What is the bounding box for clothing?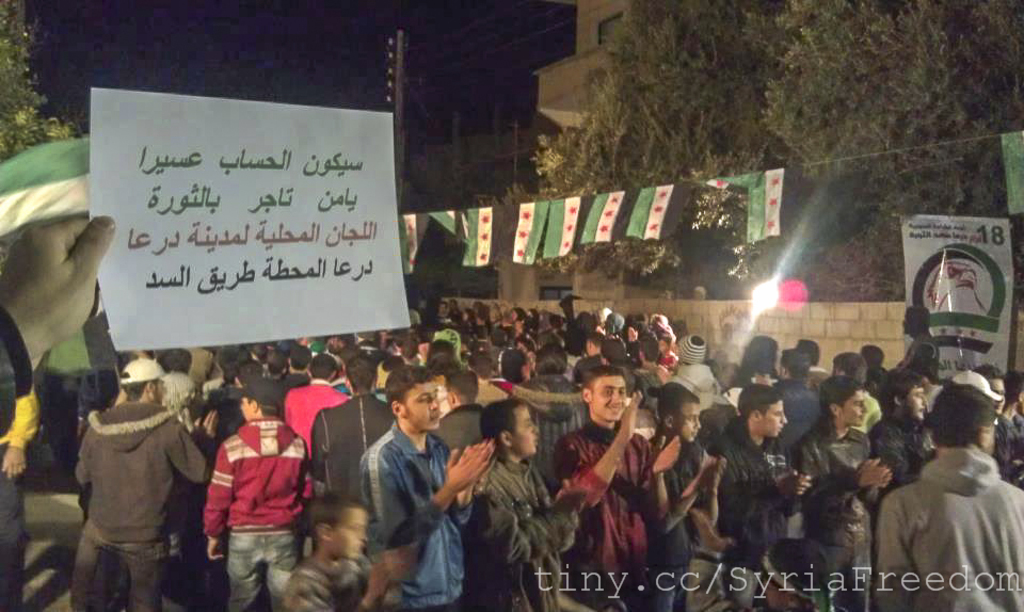
Rect(865, 368, 894, 392).
